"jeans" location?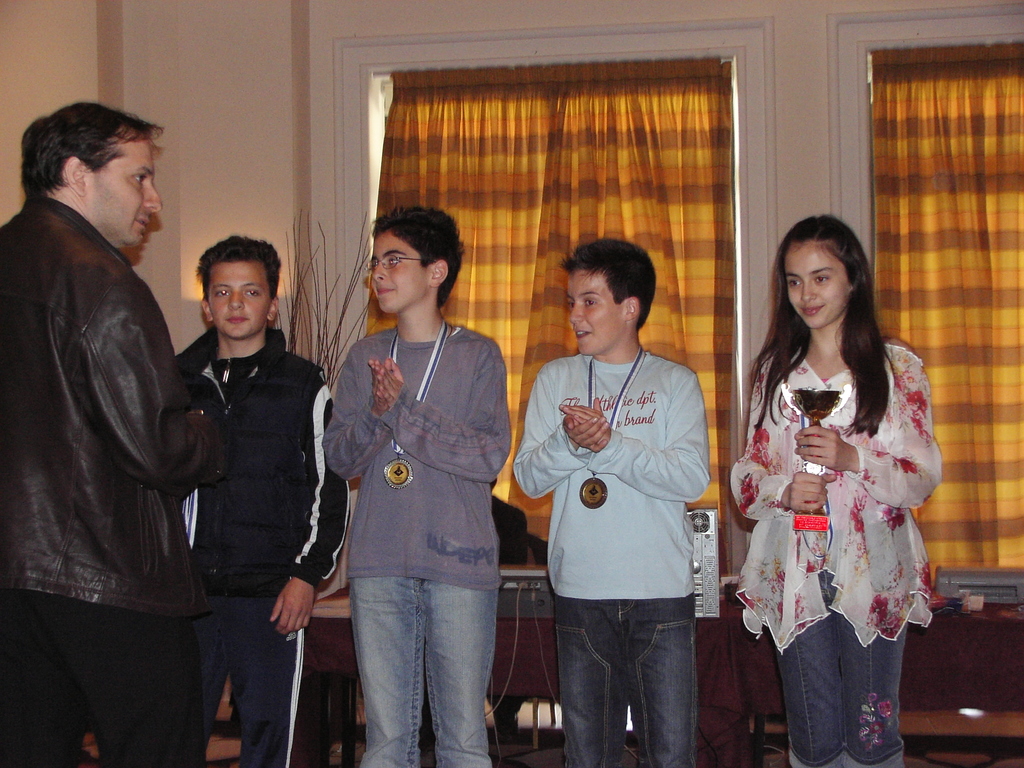
<box>348,575,496,767</box>
